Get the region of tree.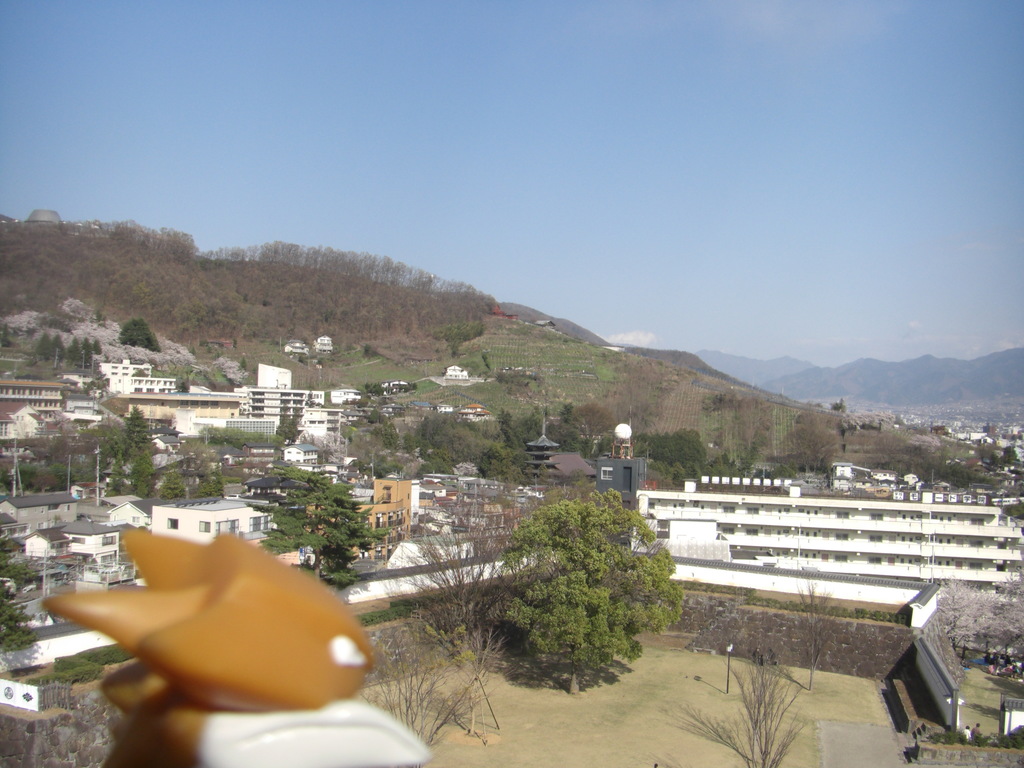
{"left": 245, "top": 419, "right": 268, "bottom": 458}.
